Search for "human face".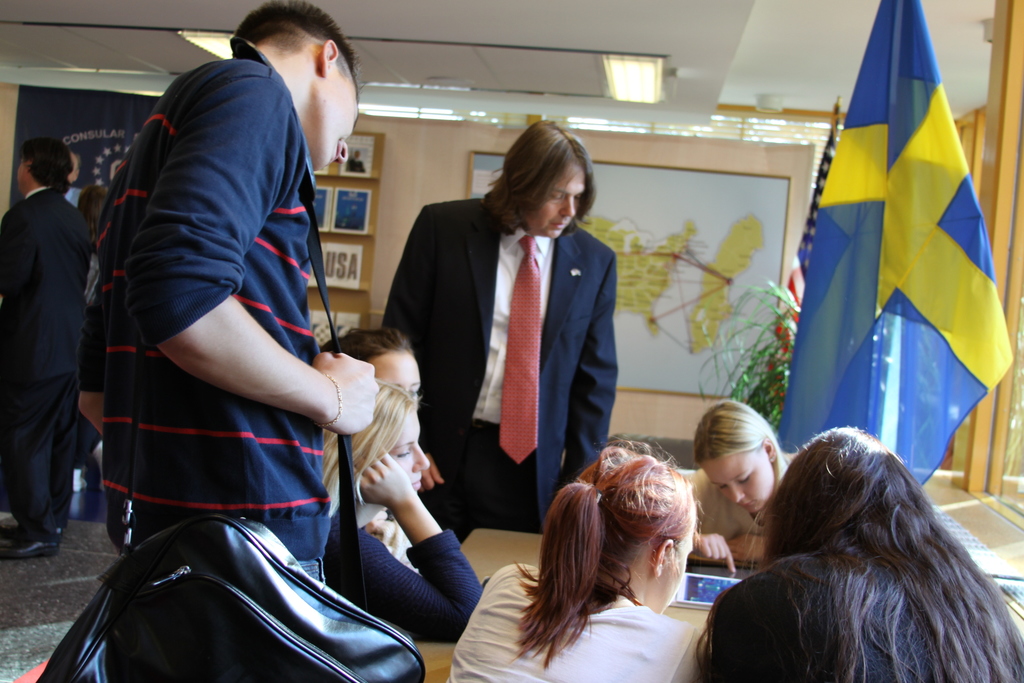
Found at [left=383, top=404, right=428, bottom=495].
